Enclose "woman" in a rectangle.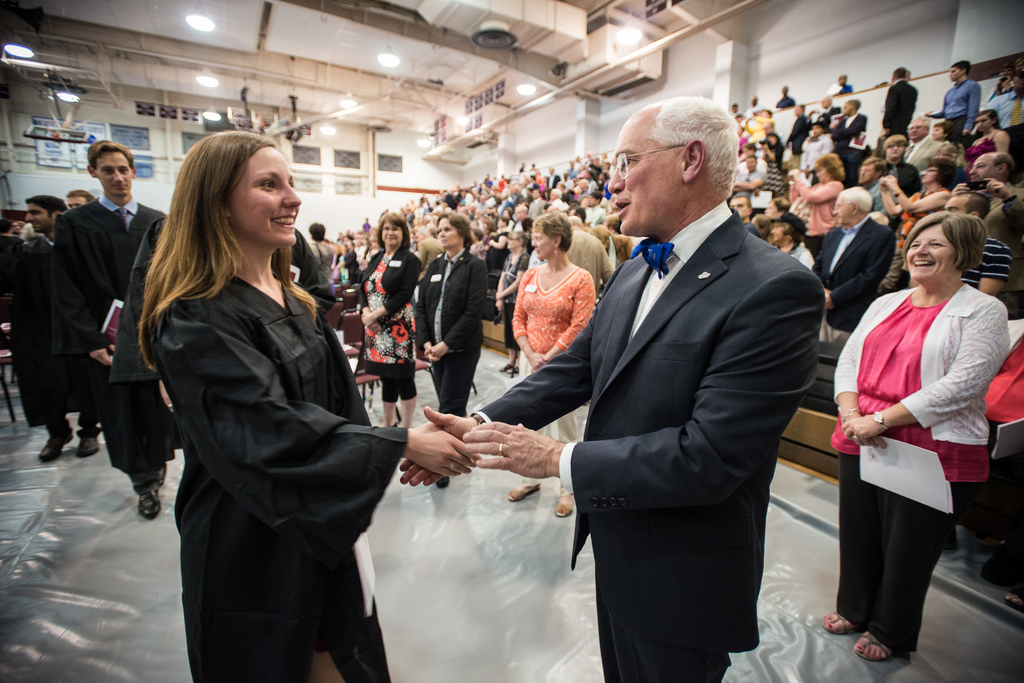
bbox=(763, 197, 788, 219).
